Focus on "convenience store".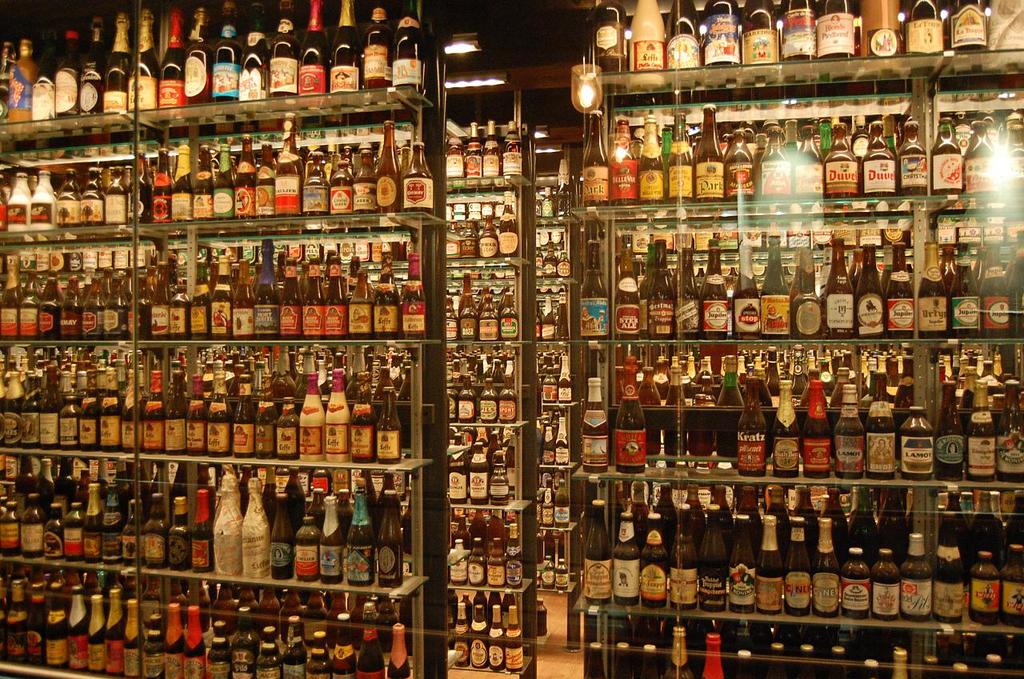
Focused at box=[70, 2, 1023, 674].
